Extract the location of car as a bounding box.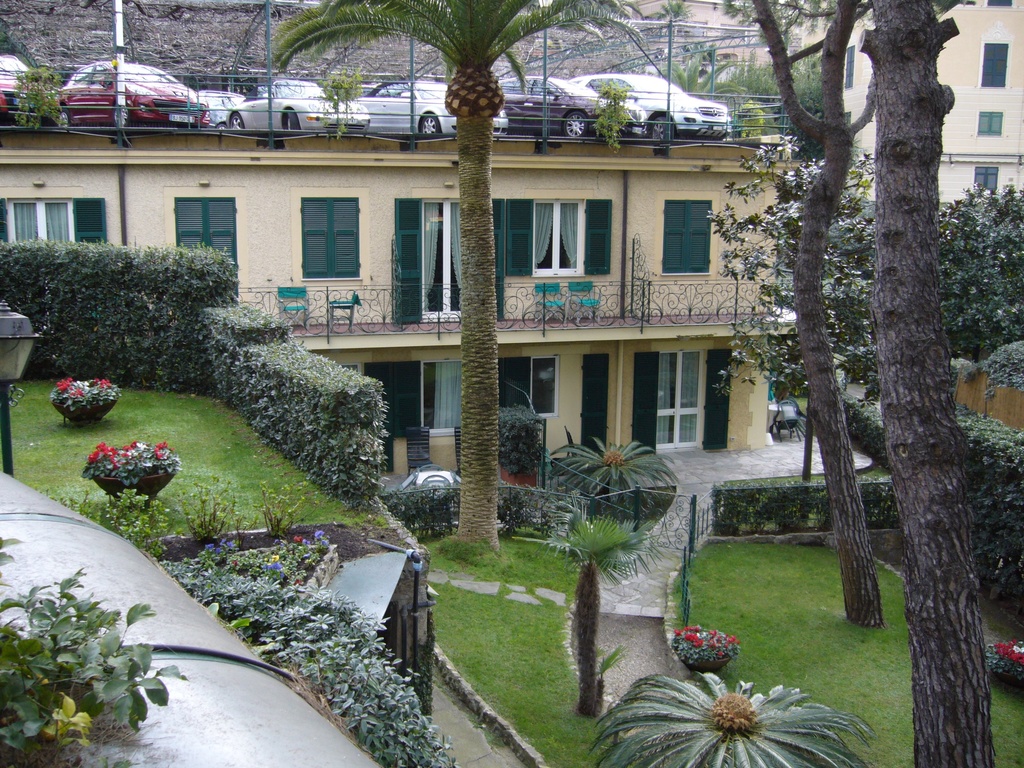
l=563, t=50, r=737, b=150.
